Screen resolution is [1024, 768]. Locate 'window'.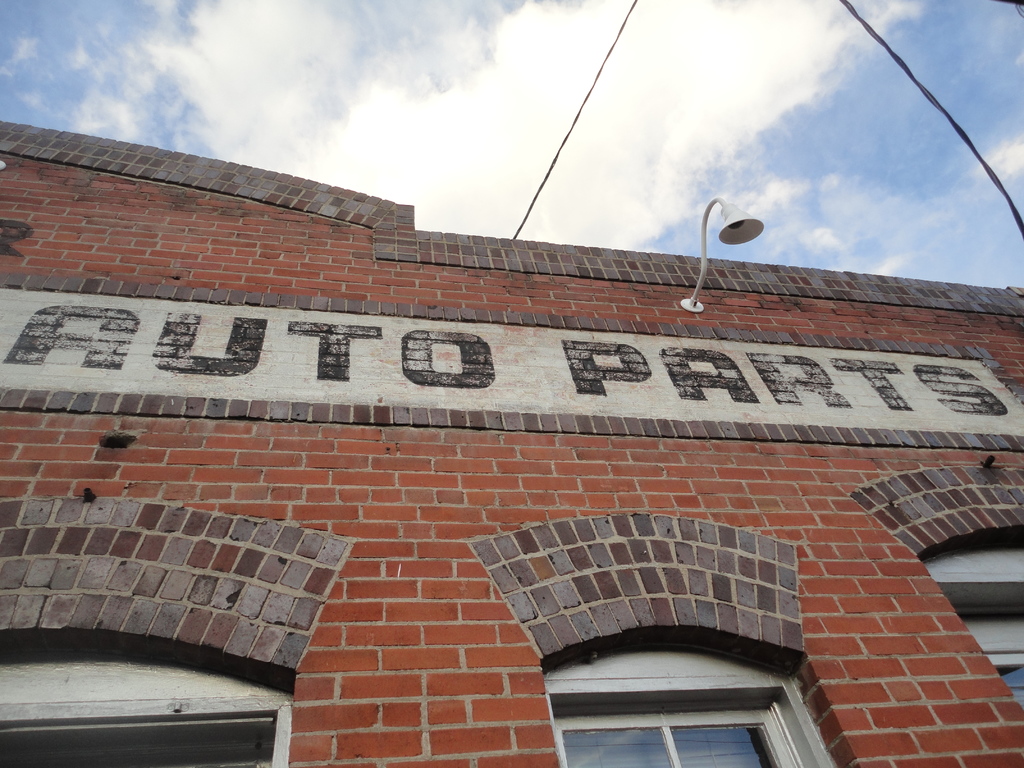
l=523, t=639, r=833, b=743.
